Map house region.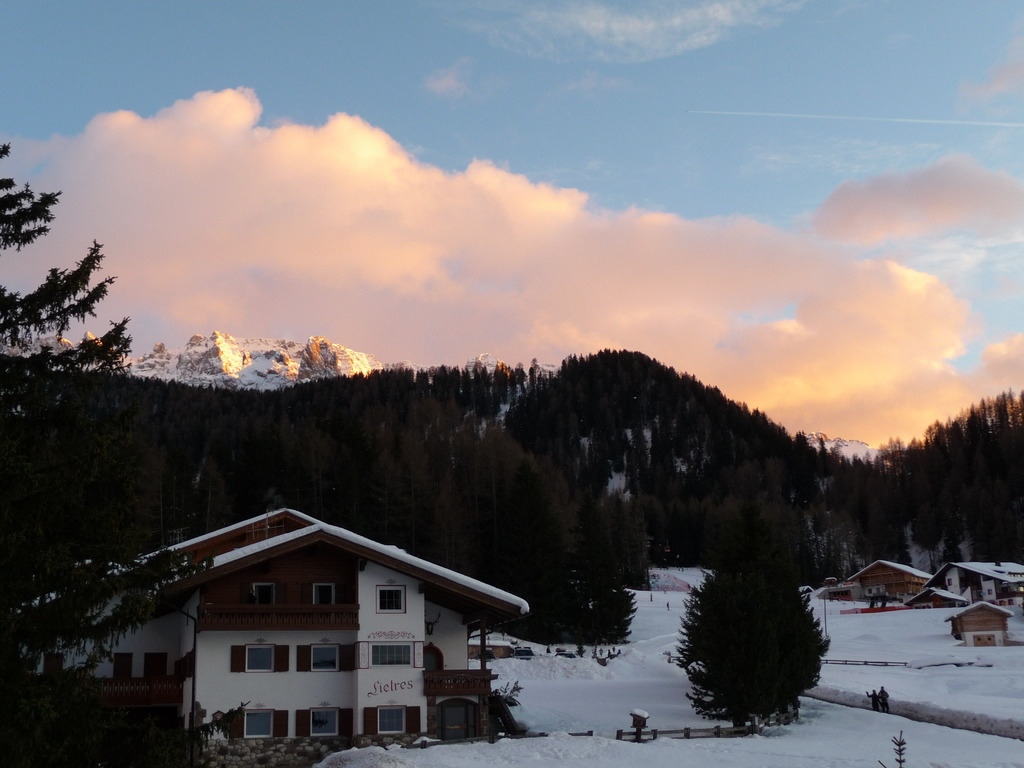
Mapped to 16 506 529 767.
